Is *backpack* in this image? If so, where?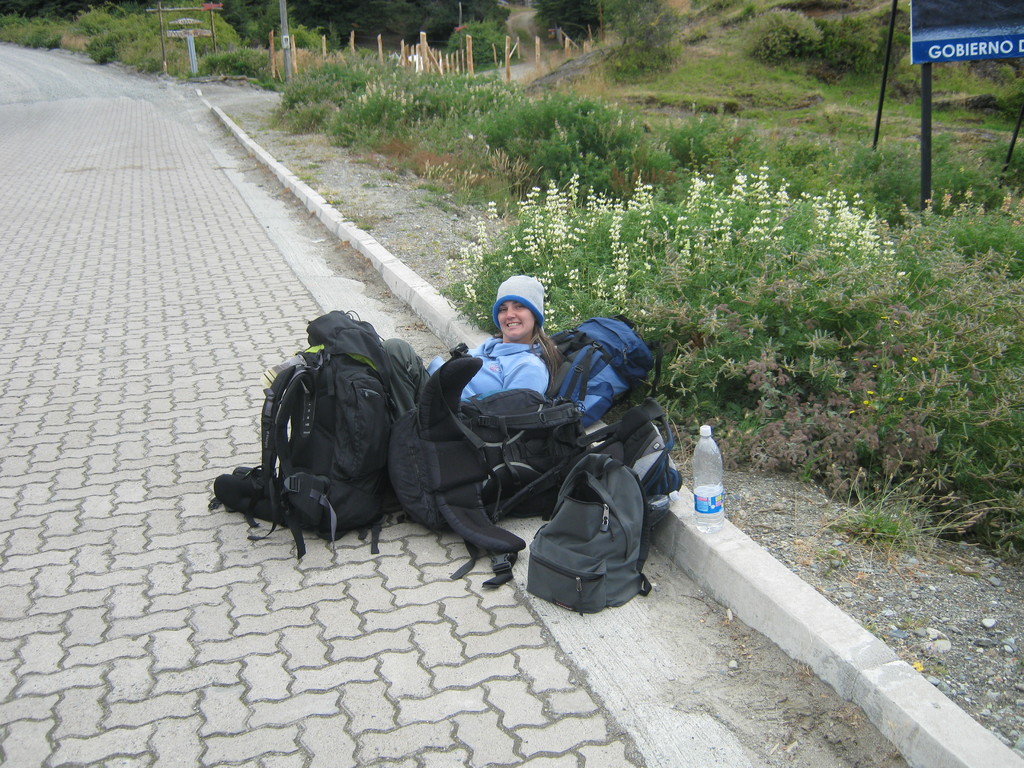
Yes, at x1=387, y1=347, x2=608, y2=557.
